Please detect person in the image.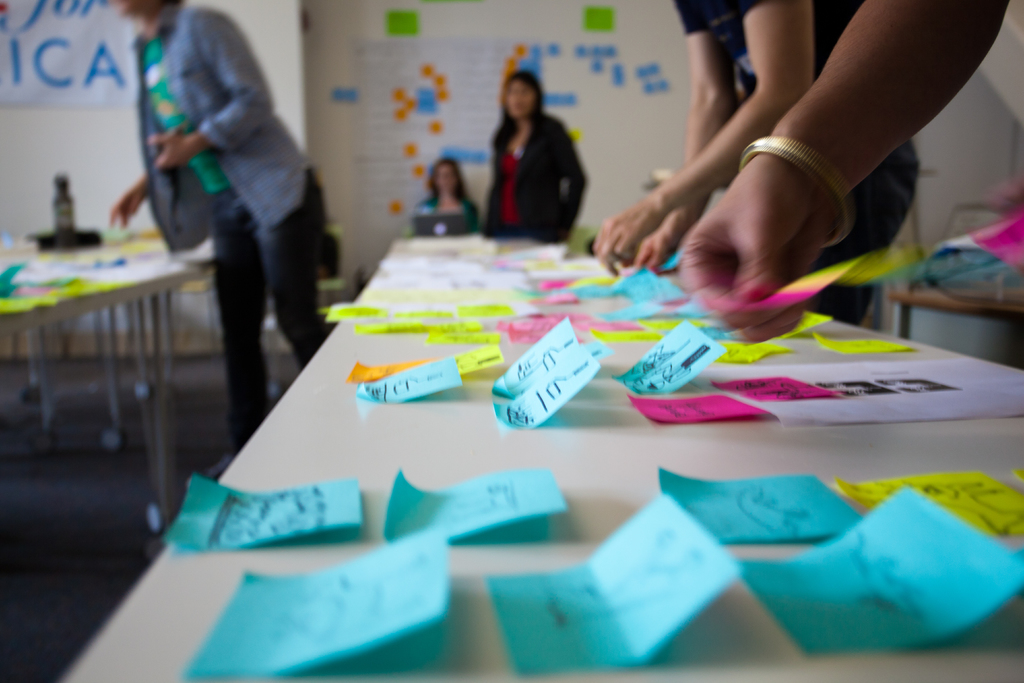
select_region(148, 0, 323, 473).
